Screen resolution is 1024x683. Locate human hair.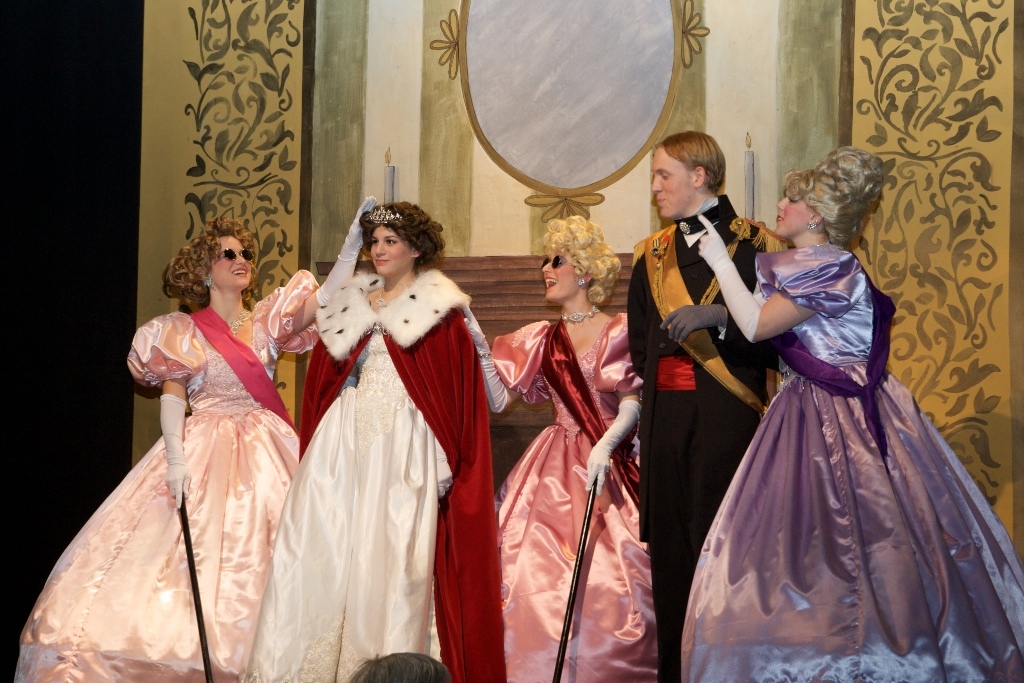
158,213,259,301.
